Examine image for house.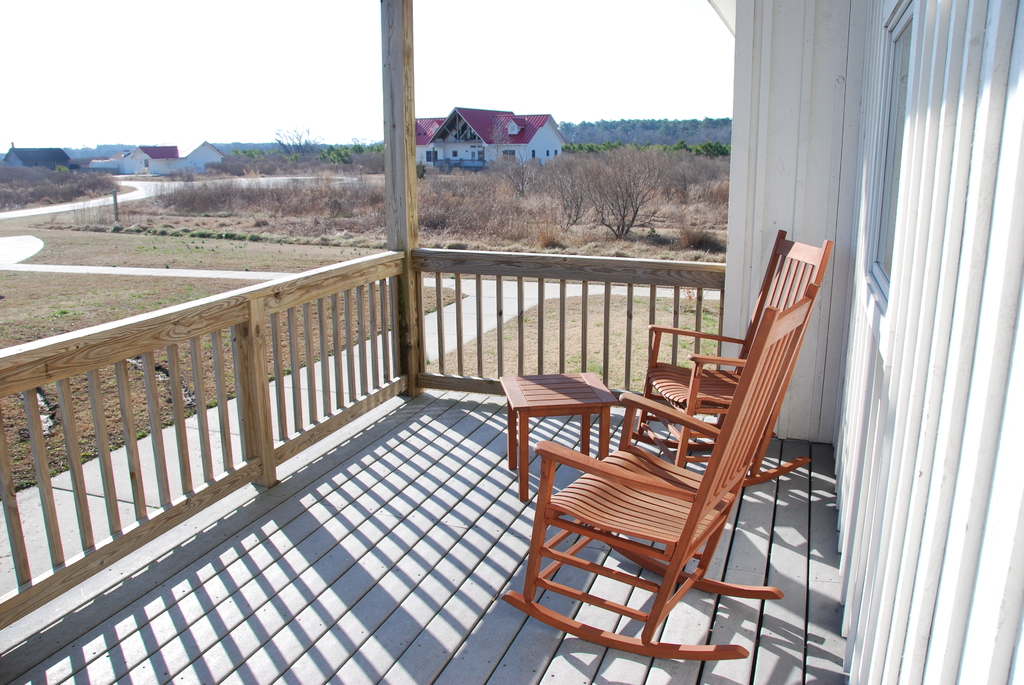
Examination result: <bbox>0, 149, 71, 171</bbox>.
